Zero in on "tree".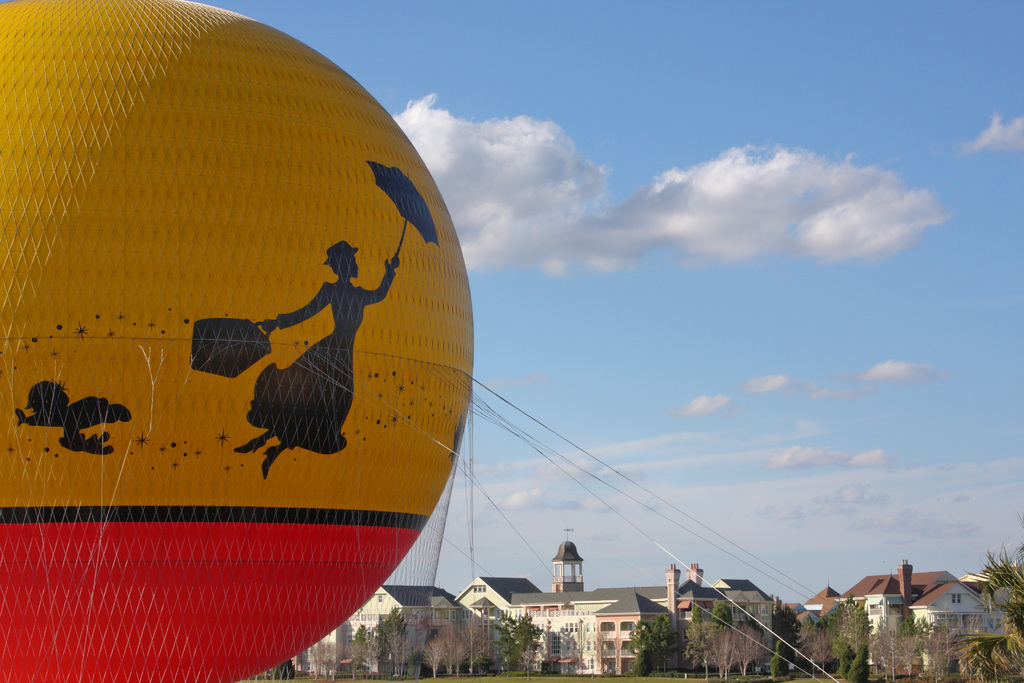
Zeroed in: pyautogui.locateOnScreen(493, 613, 524, 680).
